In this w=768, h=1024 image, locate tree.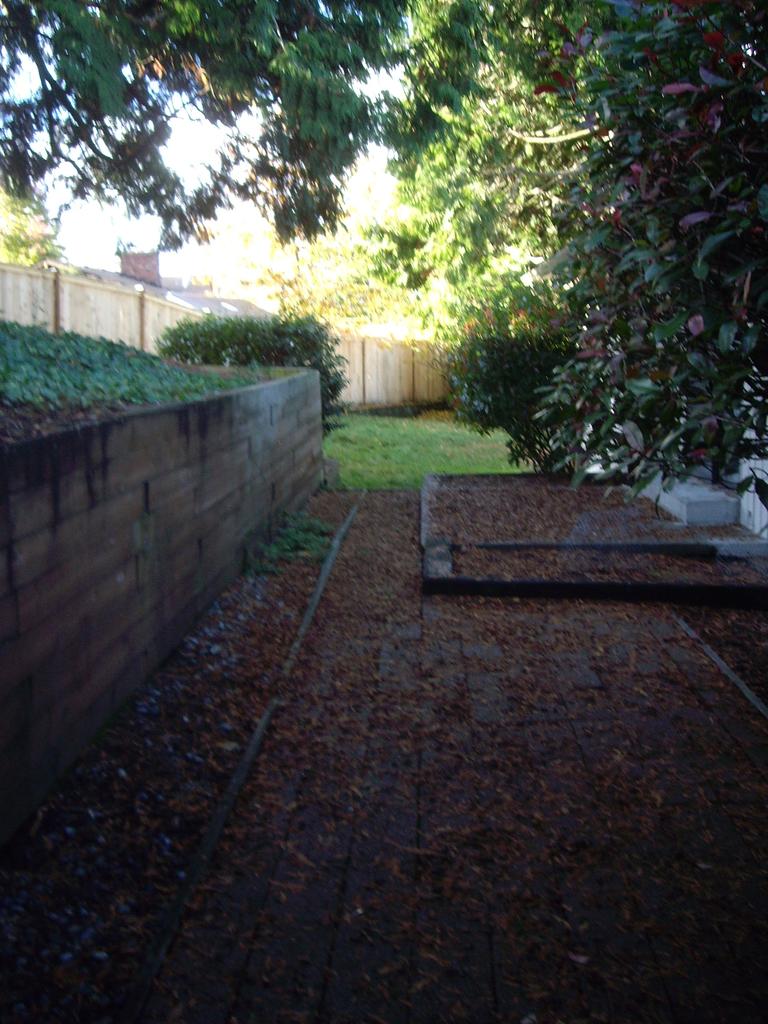
Bounding box: crop(354, 0, 573, 305).
